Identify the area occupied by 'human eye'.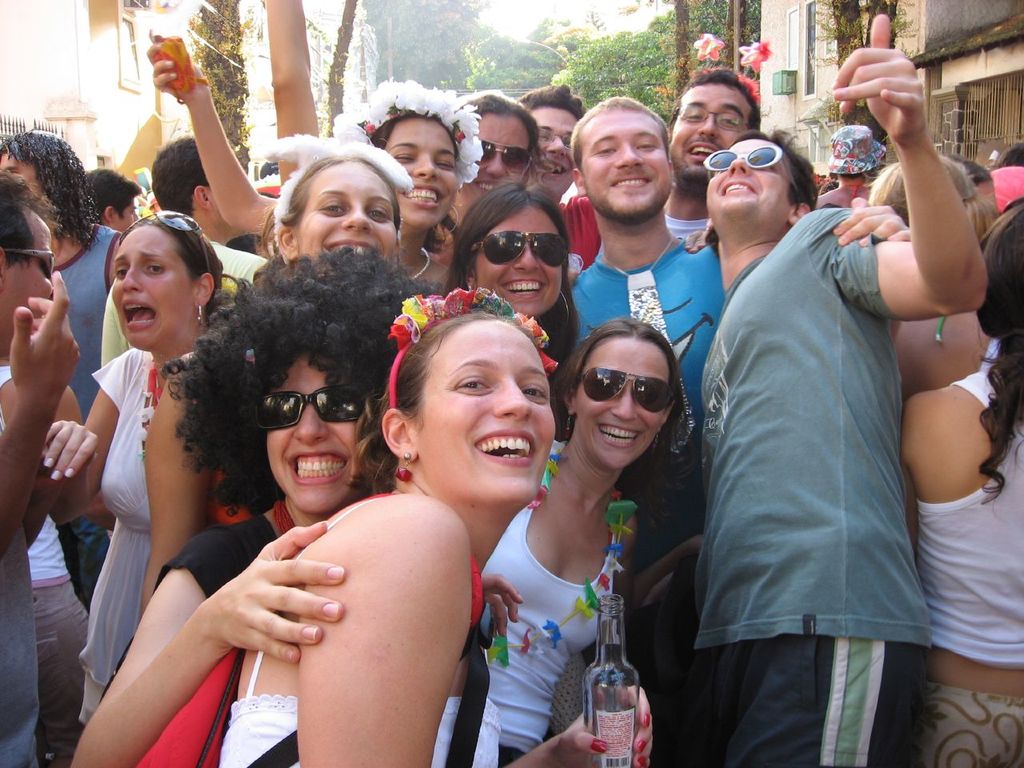
Area: BBox(635, 140, 659, 154).
